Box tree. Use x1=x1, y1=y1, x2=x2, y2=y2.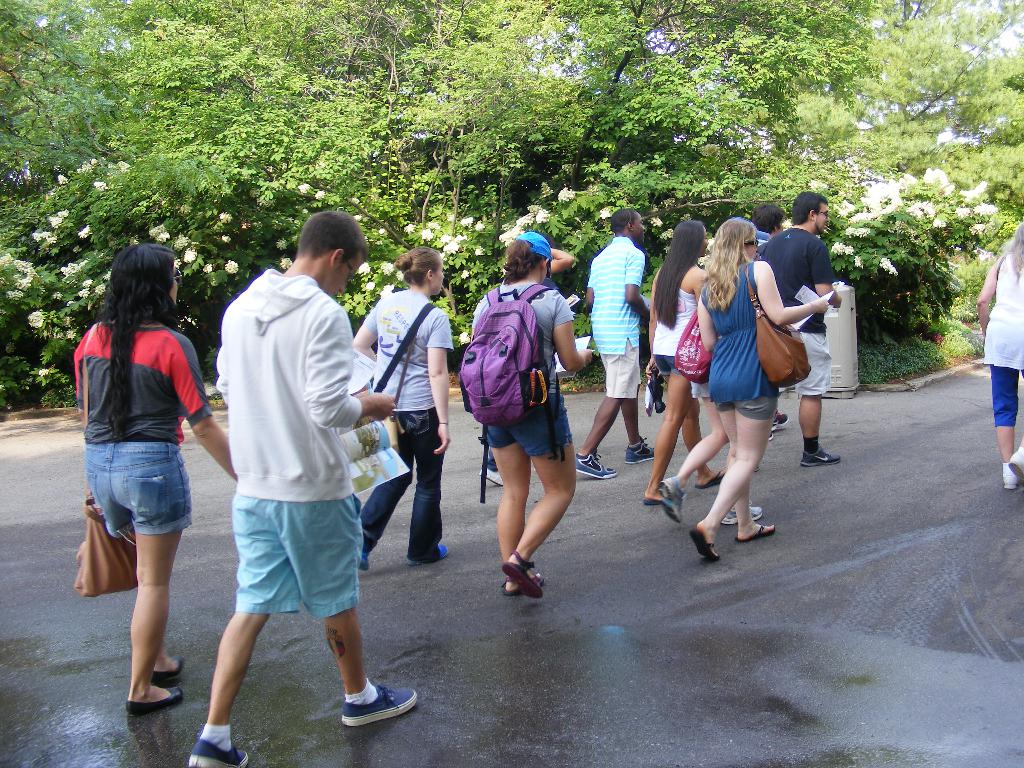
x1=392, y1=0, x2=879, y2=198.
